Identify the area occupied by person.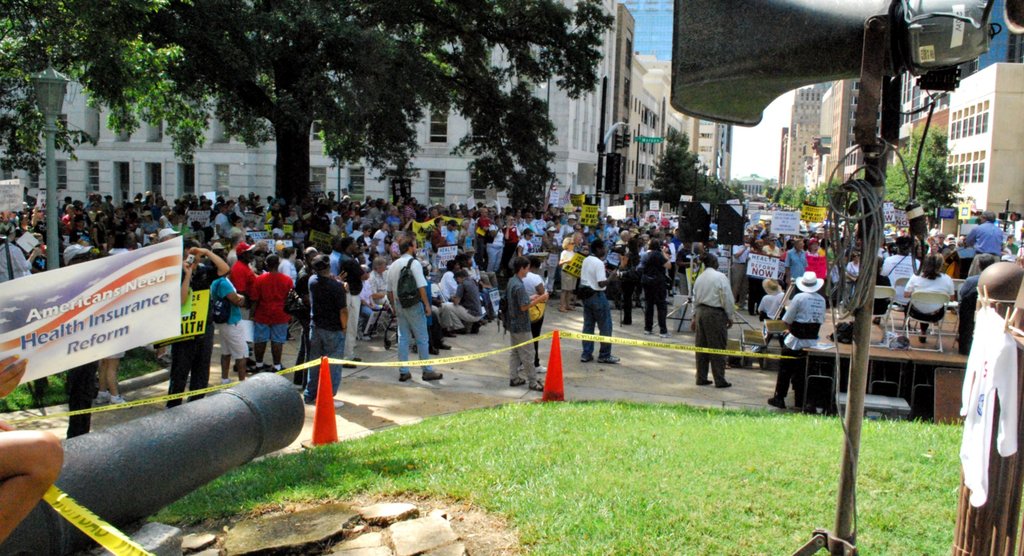
Area: 694:234:747:404.
